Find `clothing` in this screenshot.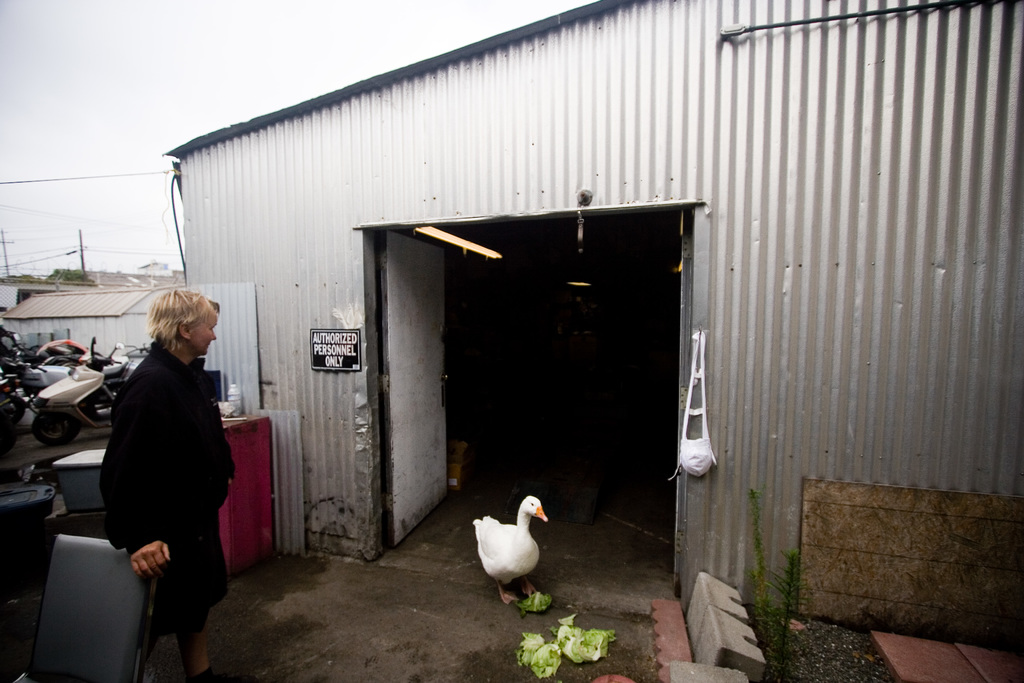
The bounding box for `clothing` is <bbox>88, 309, 236, 652</bbox>.
